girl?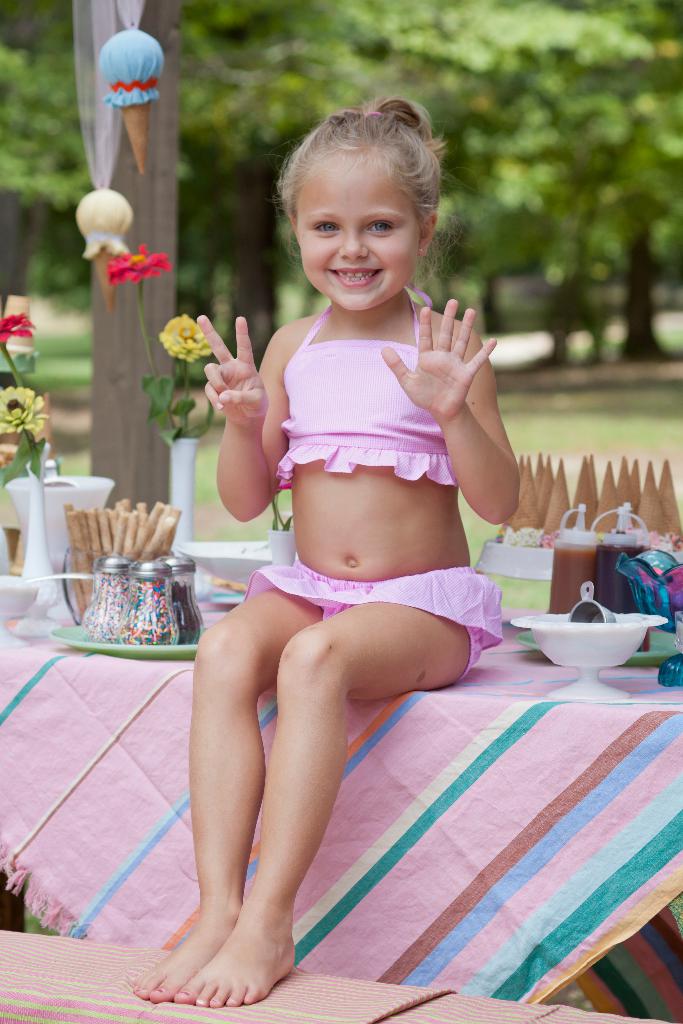
[left=118, top=83, right=525, bottom=1004]
